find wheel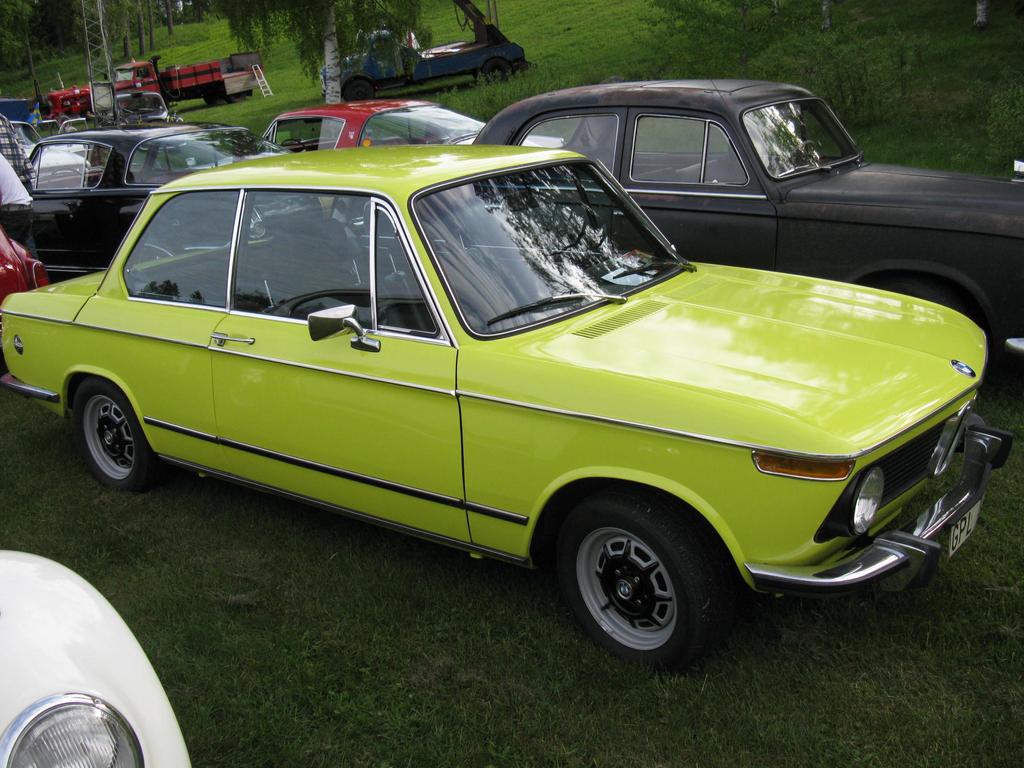
{"x1": 39, "y1": 116, "x2": 55, "y2": 131}
